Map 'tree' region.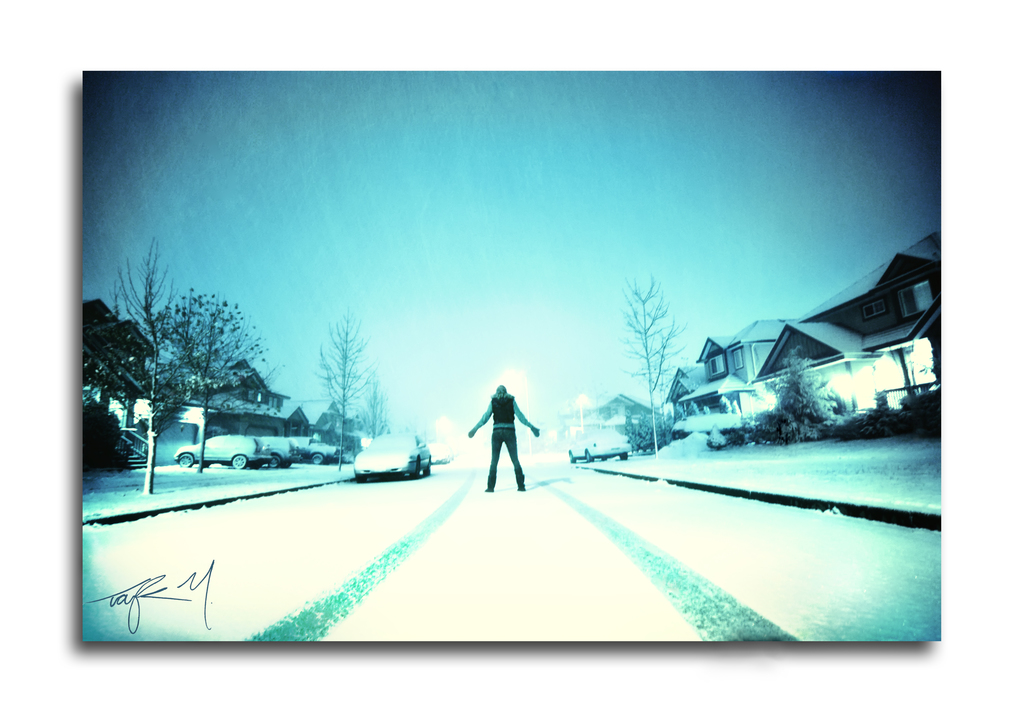
Mapped to 602/251/698/421.
